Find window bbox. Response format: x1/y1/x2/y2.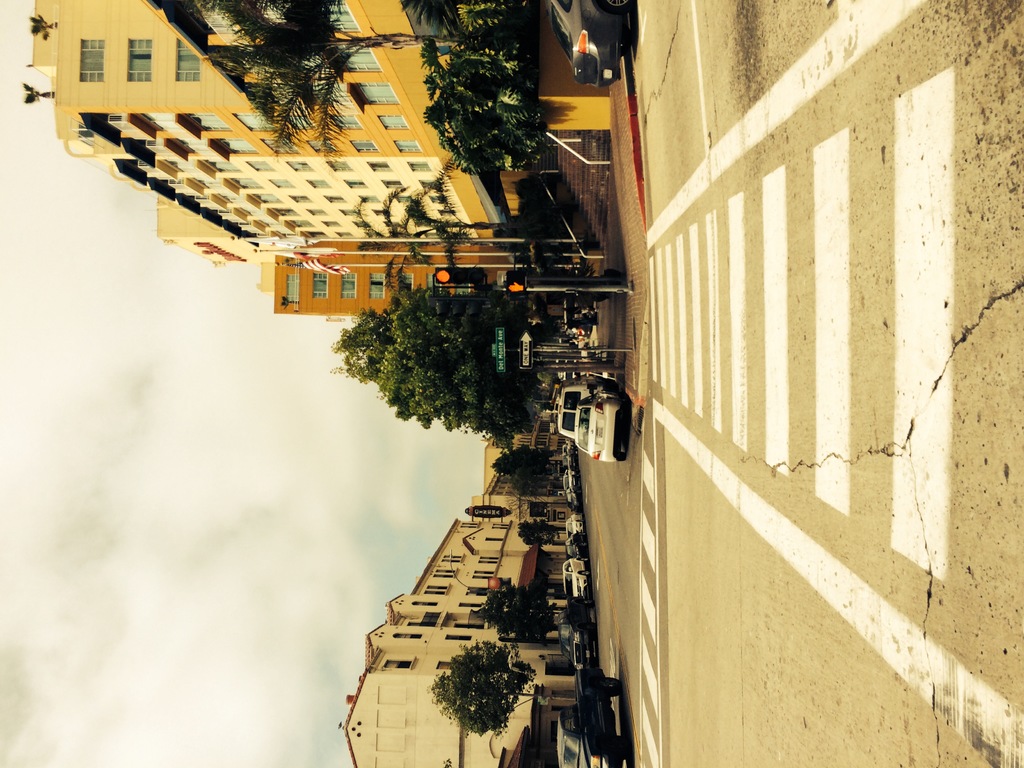
125/31/163/86.
